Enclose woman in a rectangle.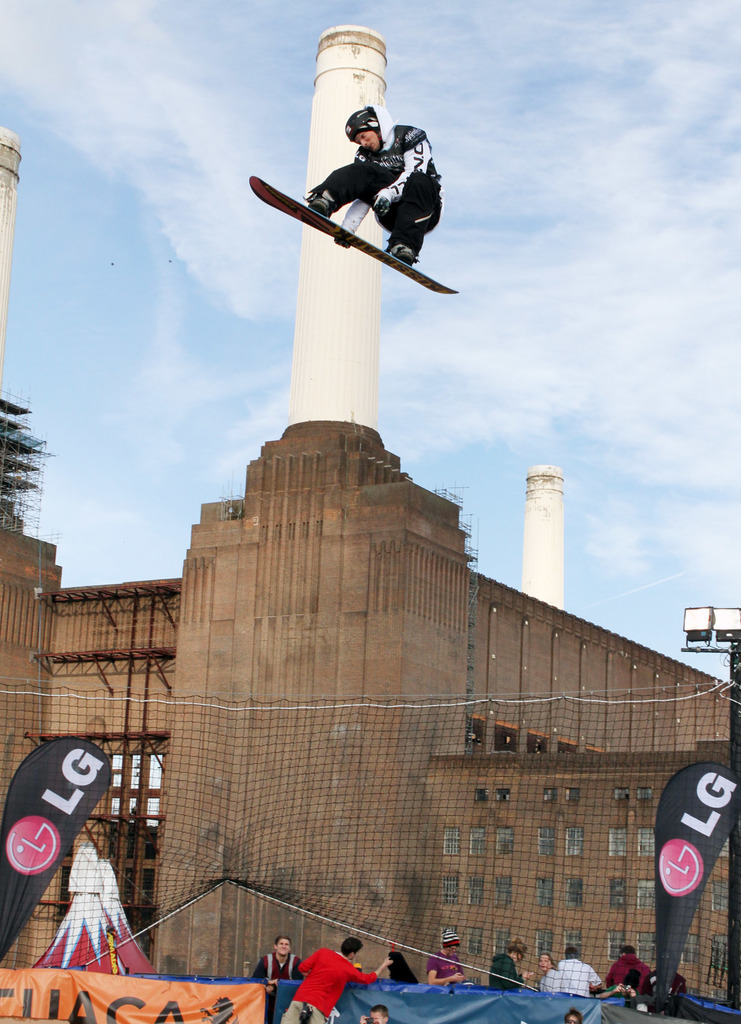
533,949,557,989.
